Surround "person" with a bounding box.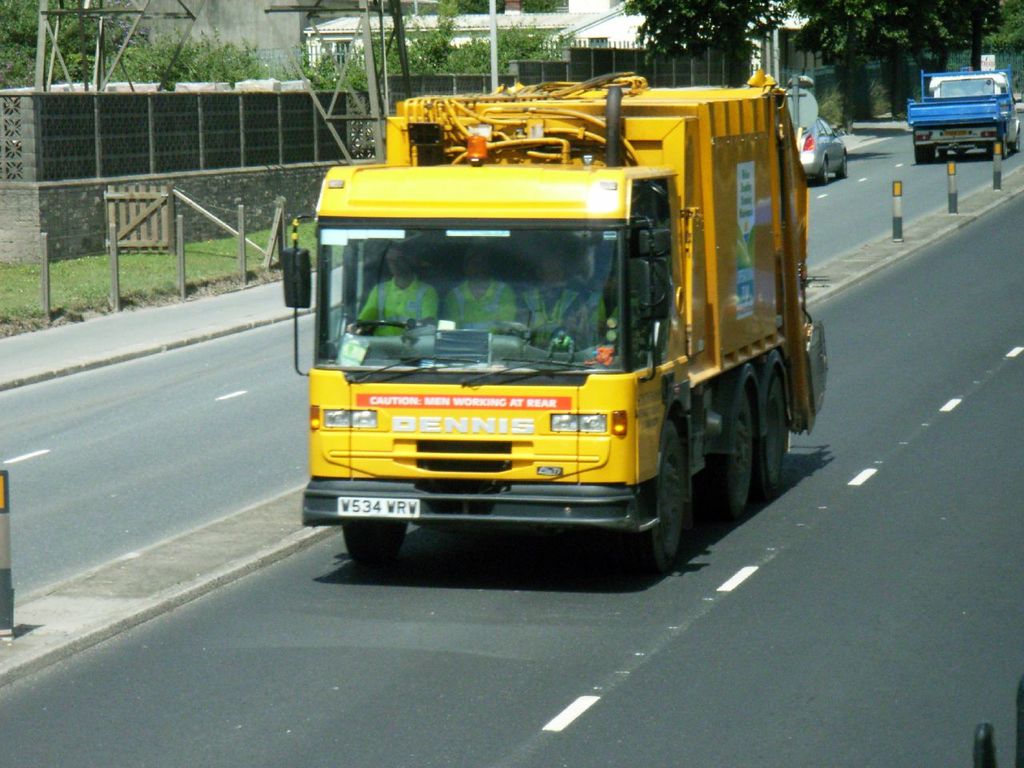
Rect(444, 260, 520, 334).
